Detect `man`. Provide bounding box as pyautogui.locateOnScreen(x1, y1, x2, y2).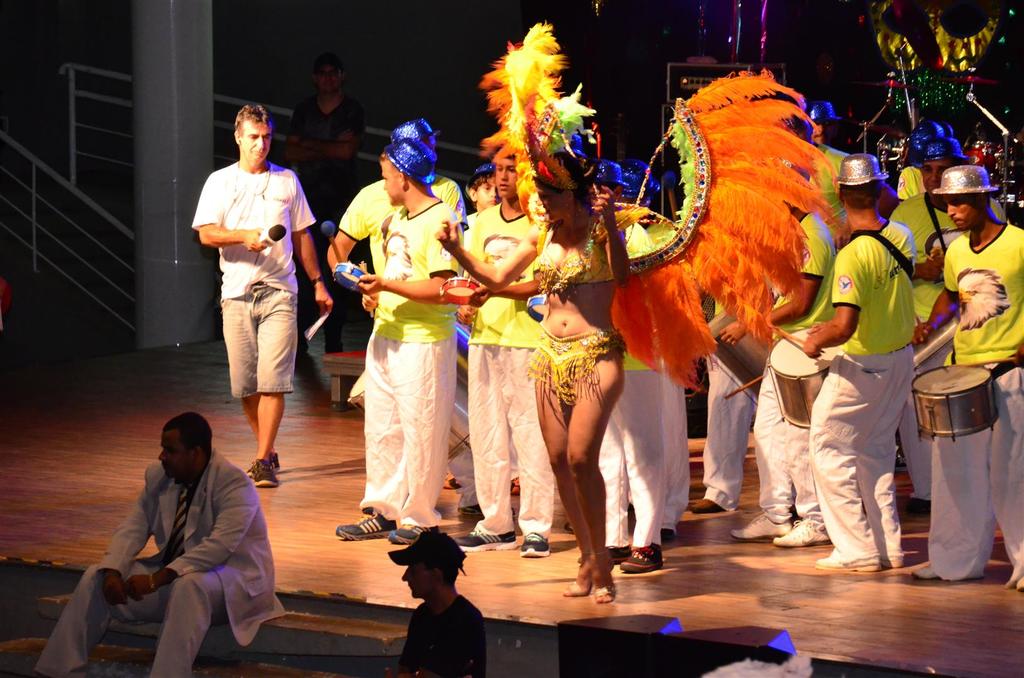
pyautogui.locateOnScreen(63, 406, 280, 661).
